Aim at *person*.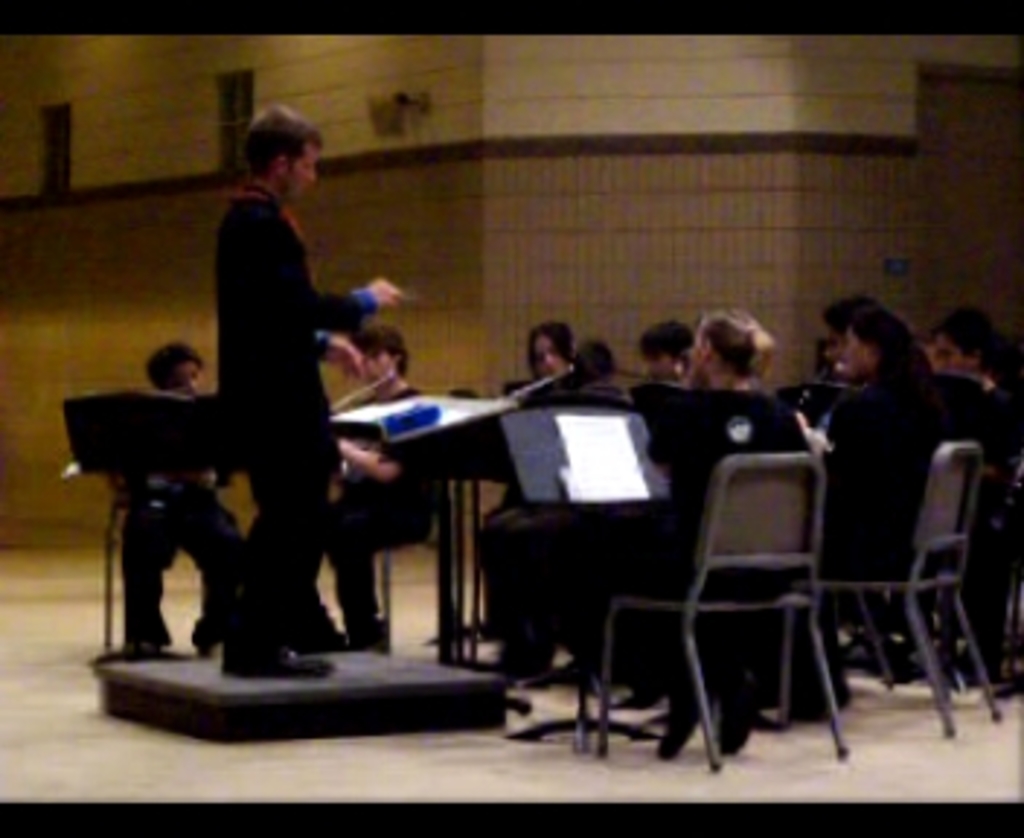
Aimed at x1=113, y1=338, x2=256, y2=669.
